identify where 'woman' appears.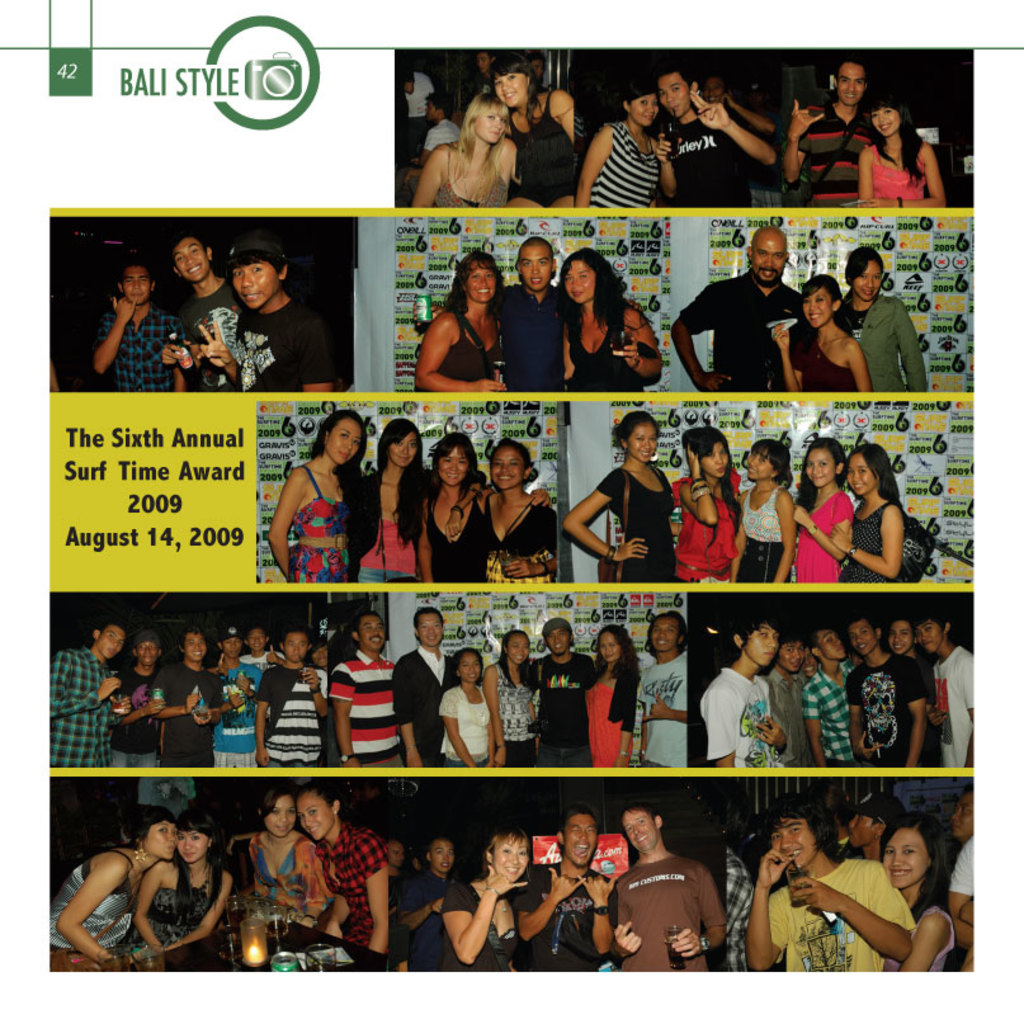
Appears at crop(426, 440, 497, 568).
